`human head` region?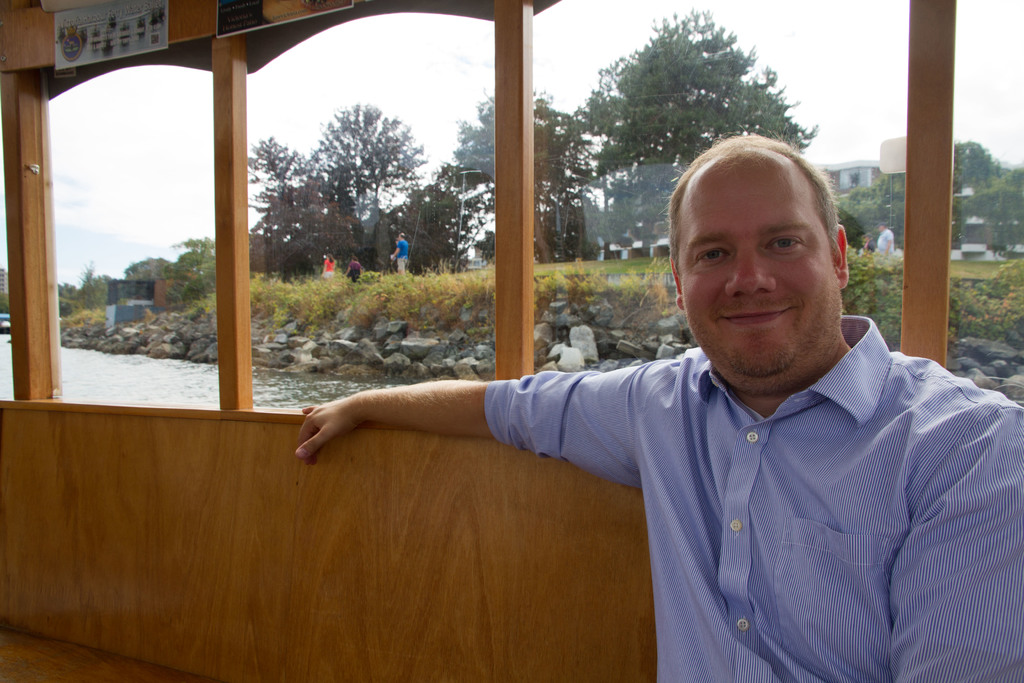
668 133 857 352
